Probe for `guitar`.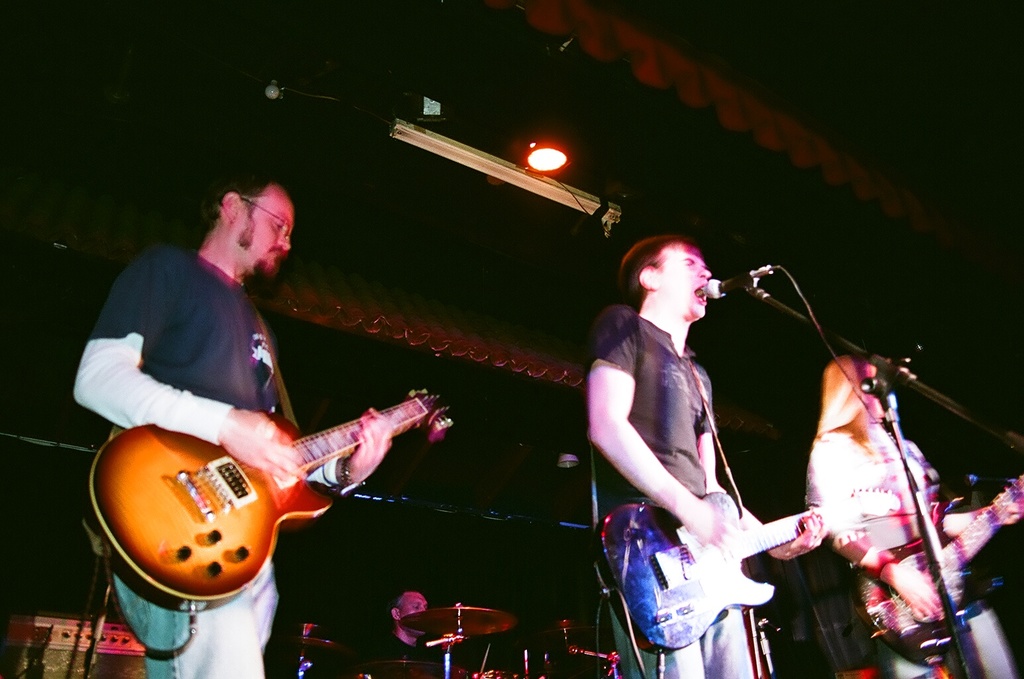
Probe result: 598, 493, 904, 657.
